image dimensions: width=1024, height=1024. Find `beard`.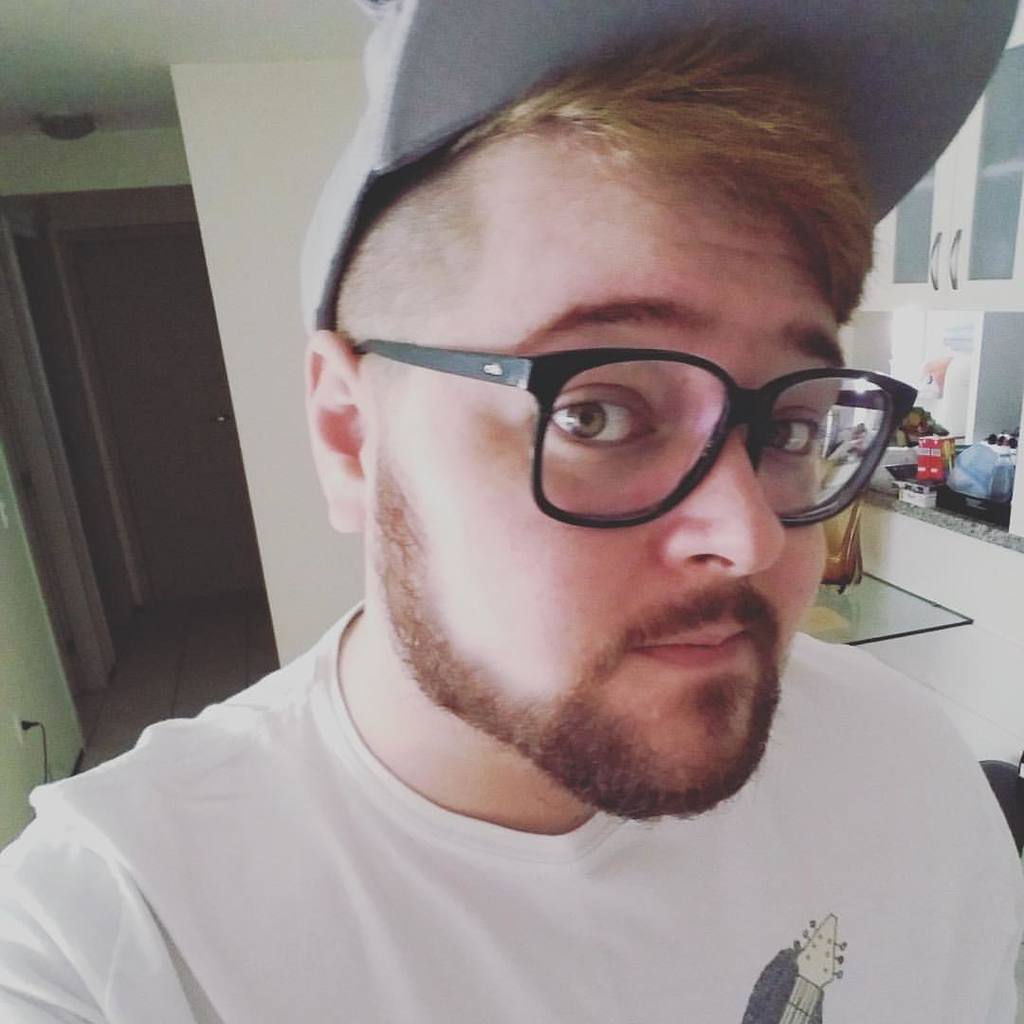
left=393, top=398, right=864, bottom=833.
